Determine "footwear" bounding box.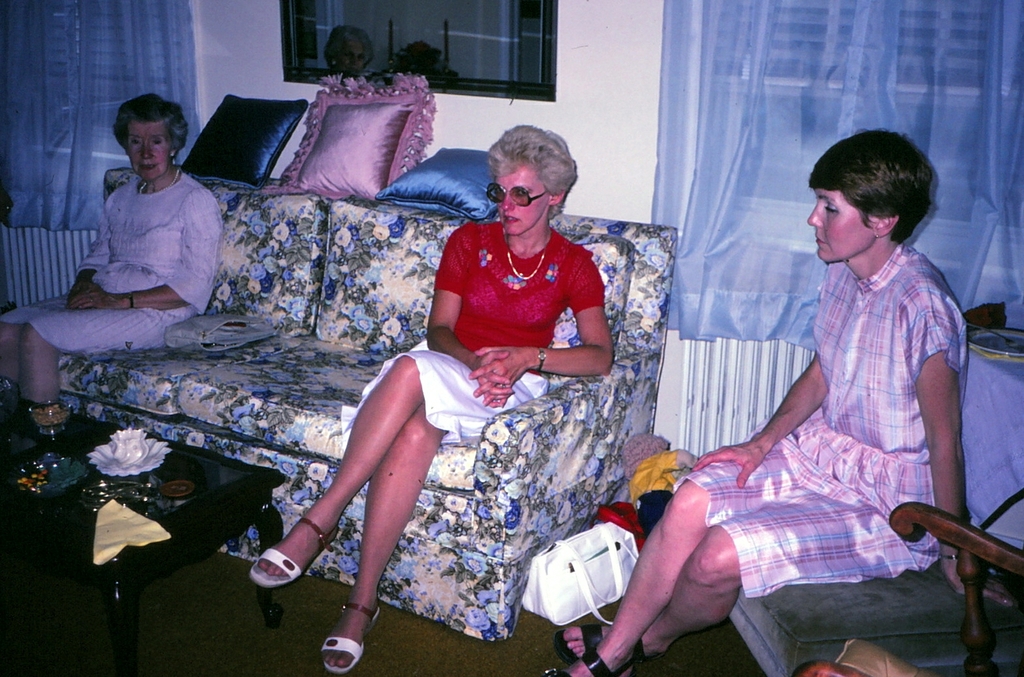
Determined: bbox=(553, 619, 667, 667).
